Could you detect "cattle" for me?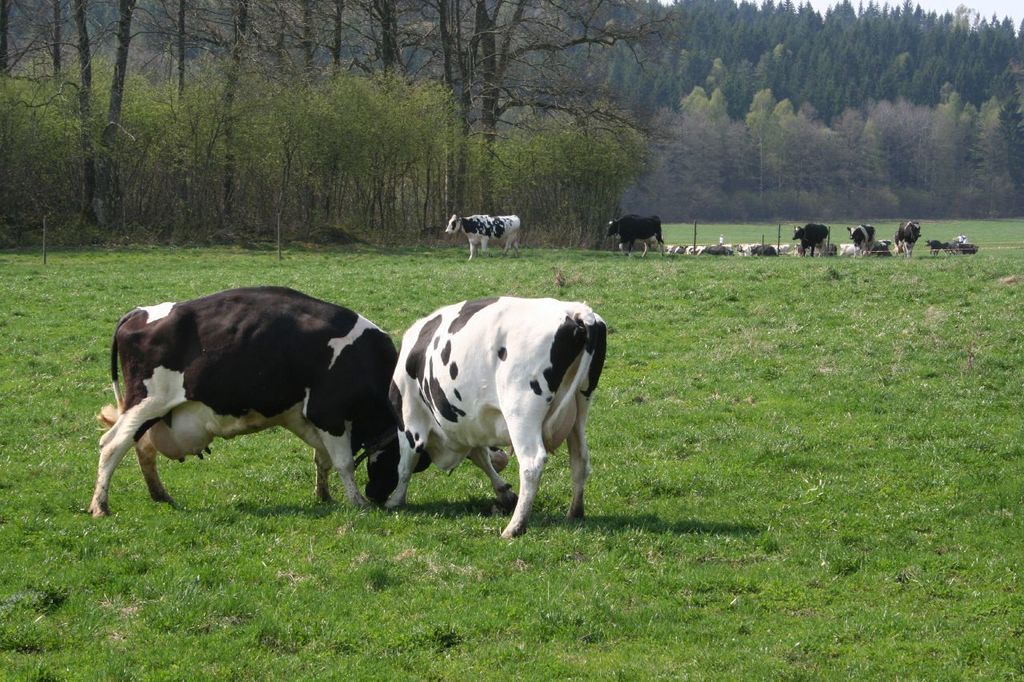
Detection result: <bbox>793, 225, 826, 257</bbox>.
